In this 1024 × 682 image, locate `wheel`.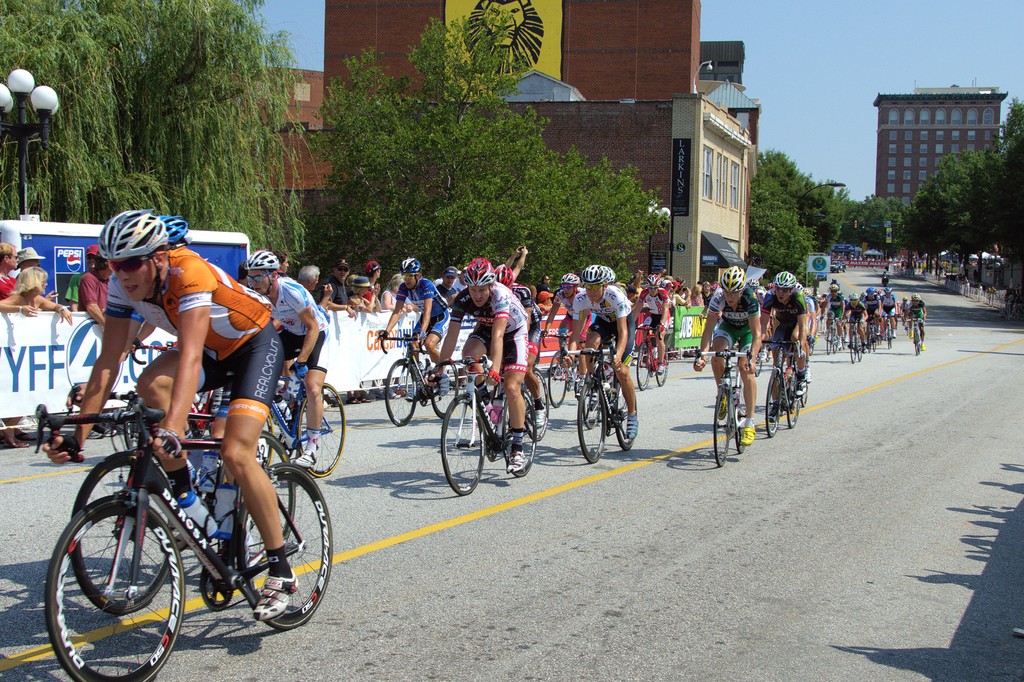
Bounding box: l=636, t=342, r=653, b=389.
